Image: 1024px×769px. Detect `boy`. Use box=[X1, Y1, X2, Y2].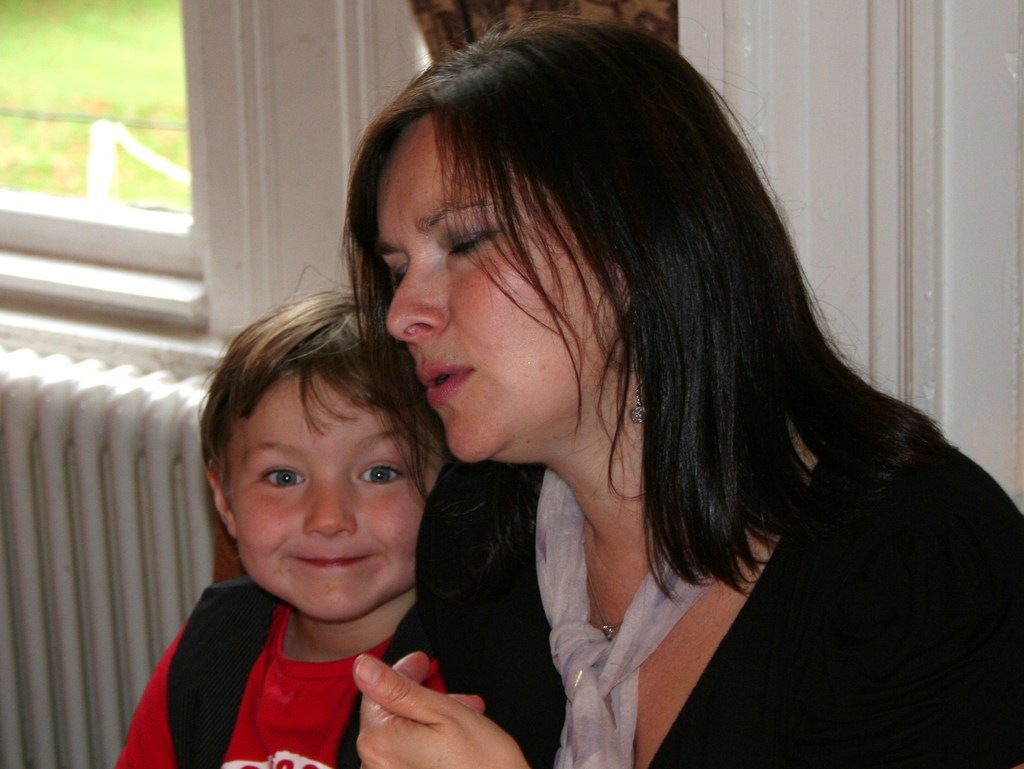
box=[108, 289, 458, 768].
